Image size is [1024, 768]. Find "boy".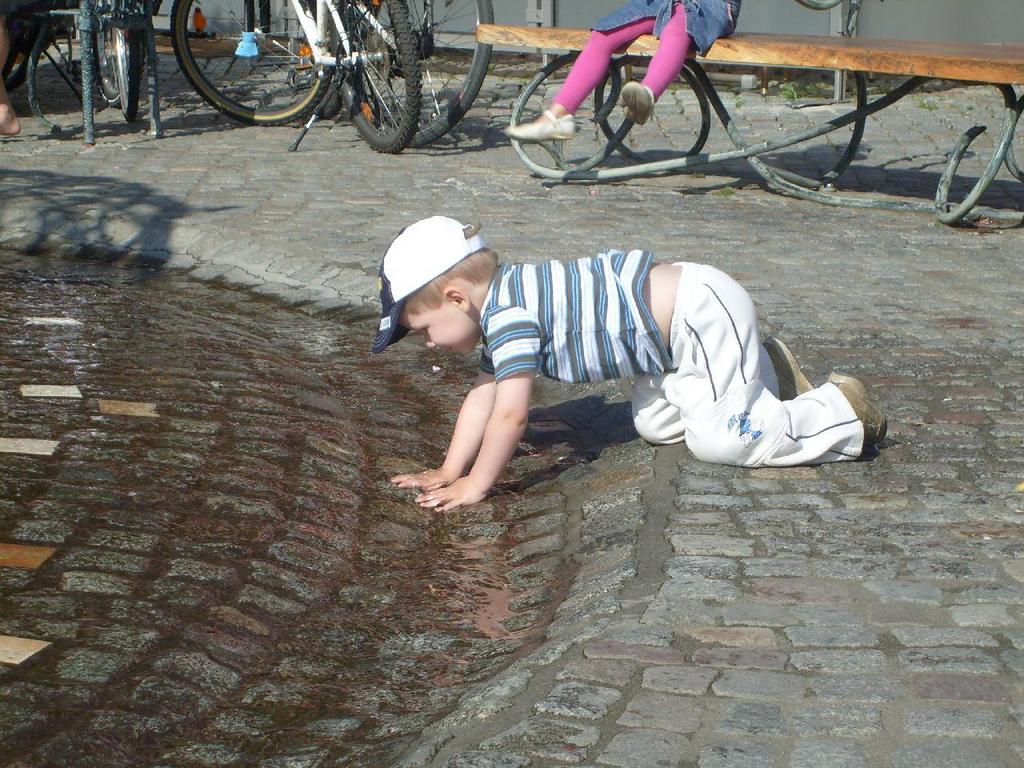
x1=373 y1=210 x2=890 y2=514.
